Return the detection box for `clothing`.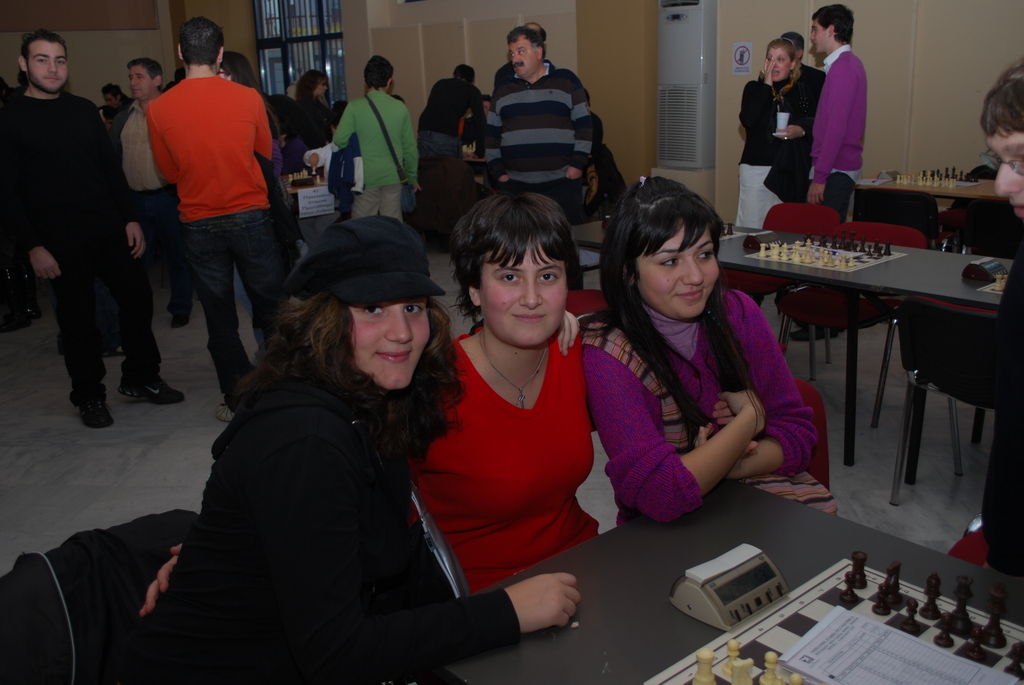
<bbox>431, 300, 604, 597</bbox>.
